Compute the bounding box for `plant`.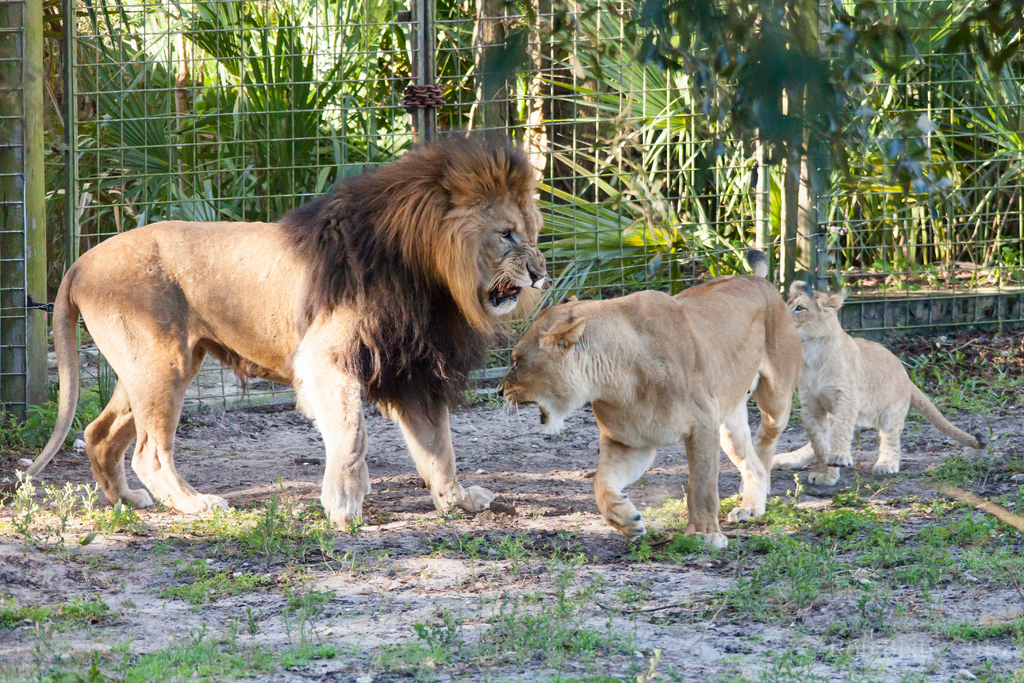
828,646,887,682.
